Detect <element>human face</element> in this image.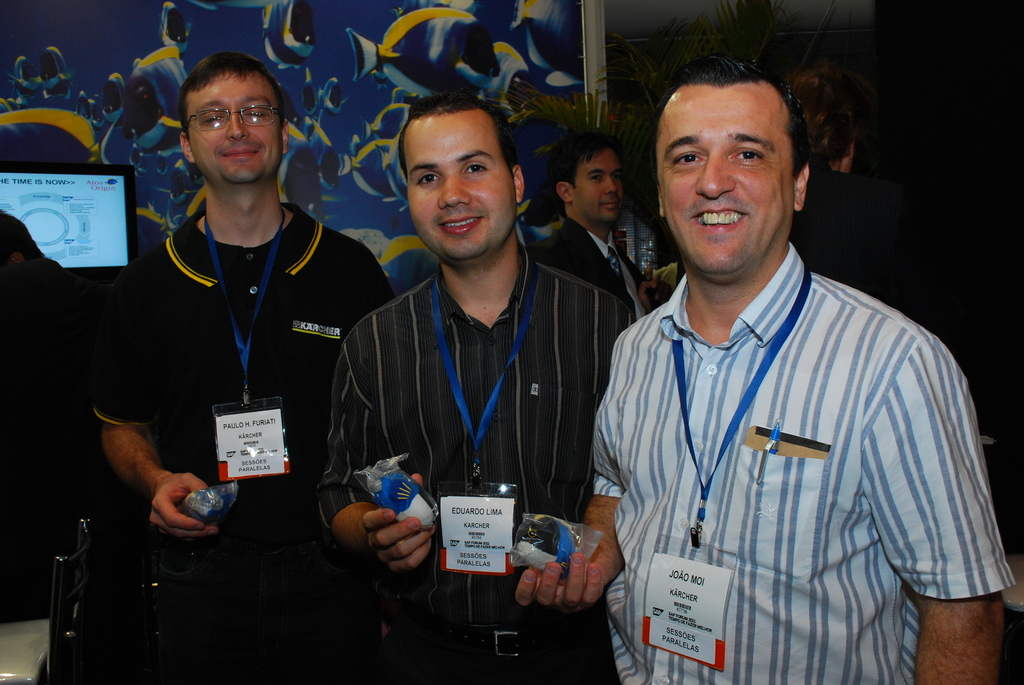
Detection: {"x1": 653, "y1": 83, "x2": 794, "y2": 278}.
